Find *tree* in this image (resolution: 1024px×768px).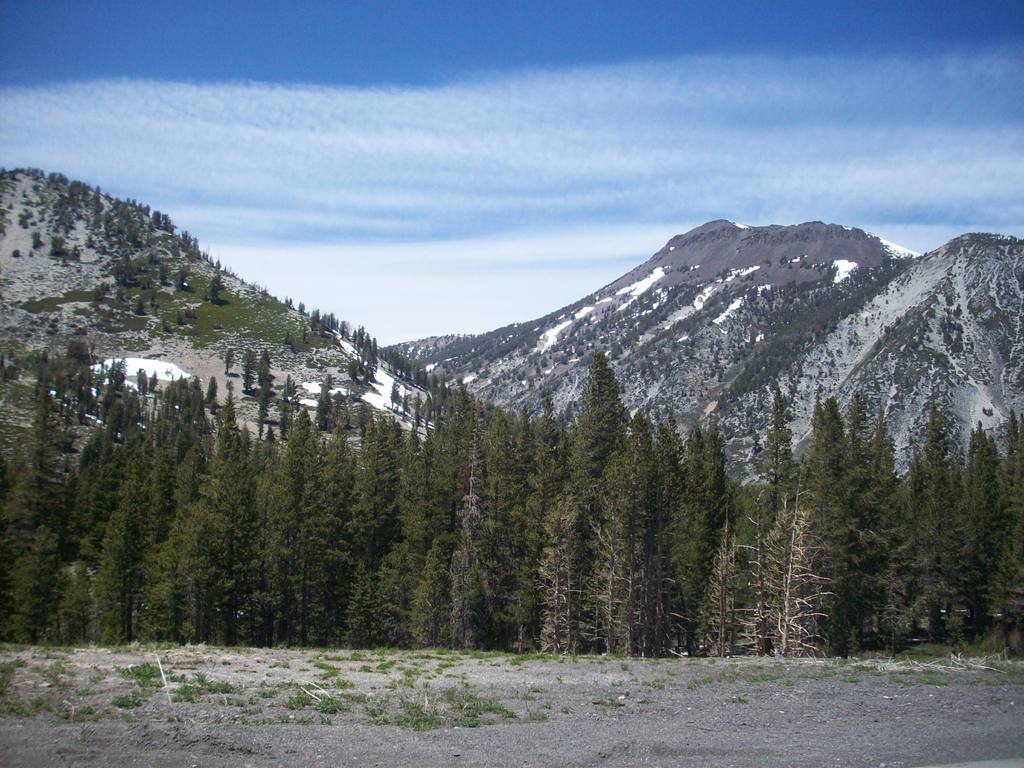
(223, 342, 284, 428).
